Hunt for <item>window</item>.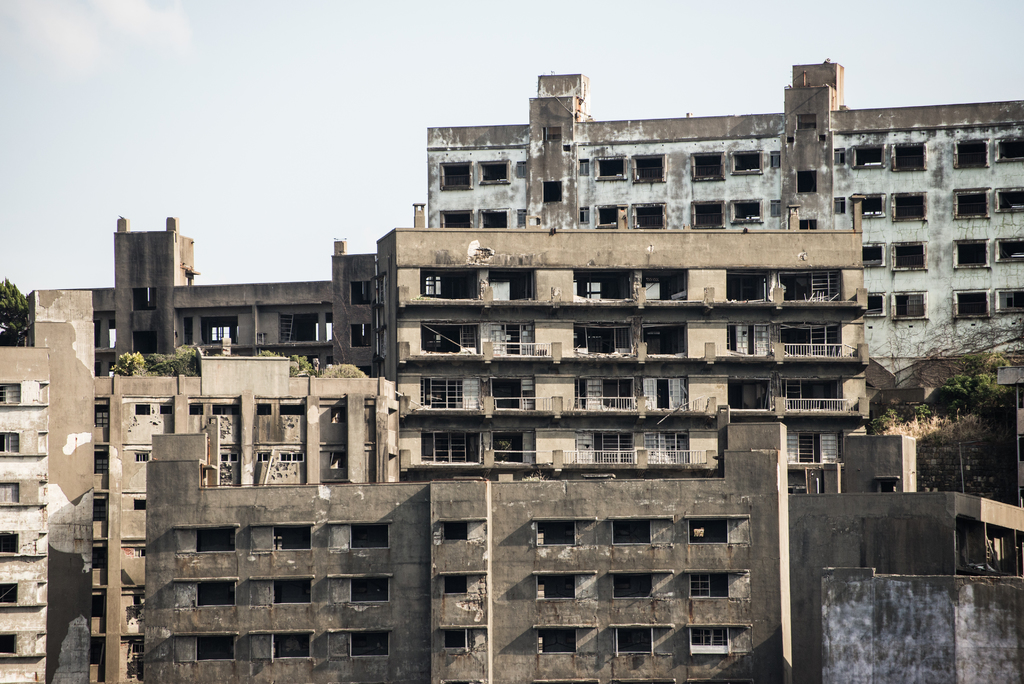
Hunted down at [684, 573, 737, 595].
